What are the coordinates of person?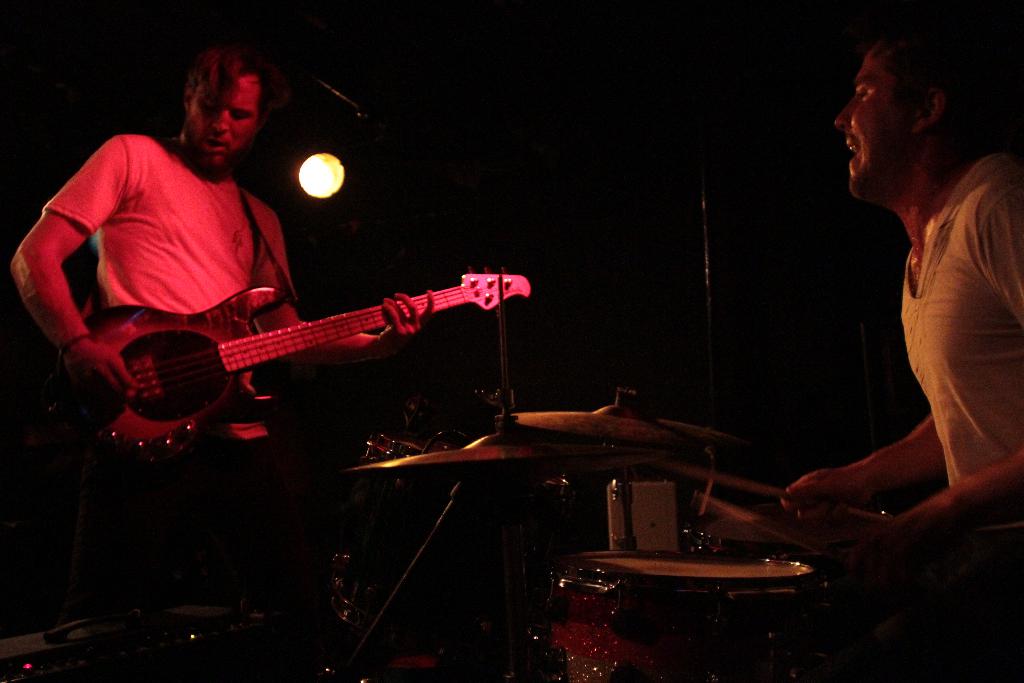
[810,35,1014,578].
